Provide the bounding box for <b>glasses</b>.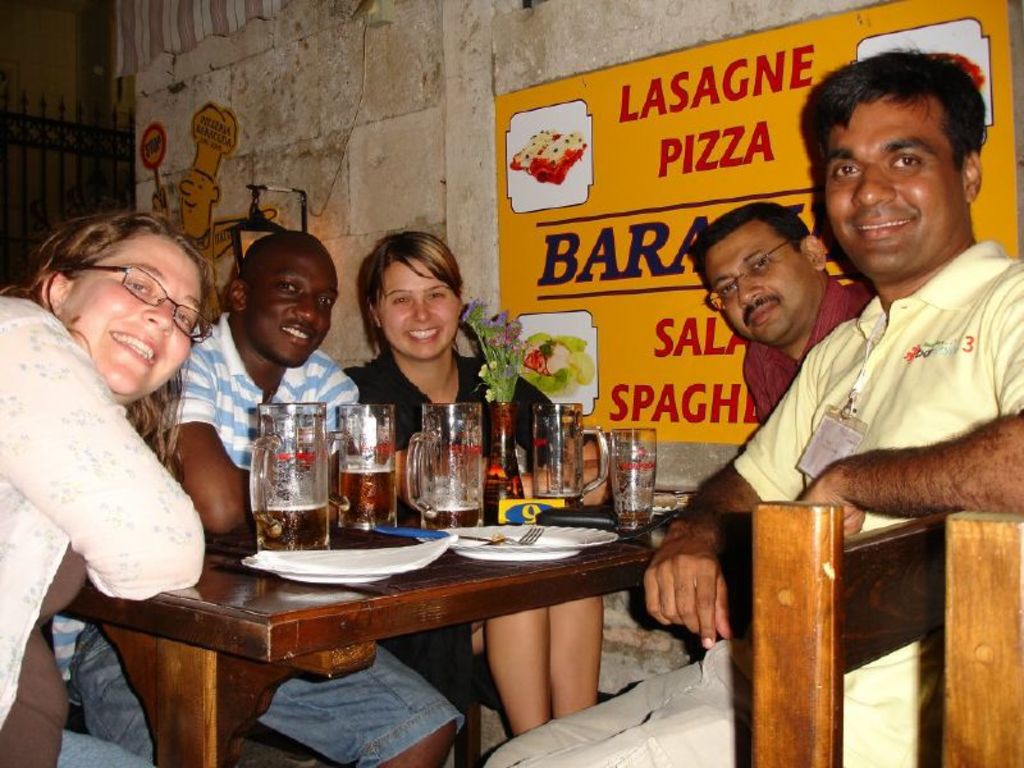
698,239,787,314.
